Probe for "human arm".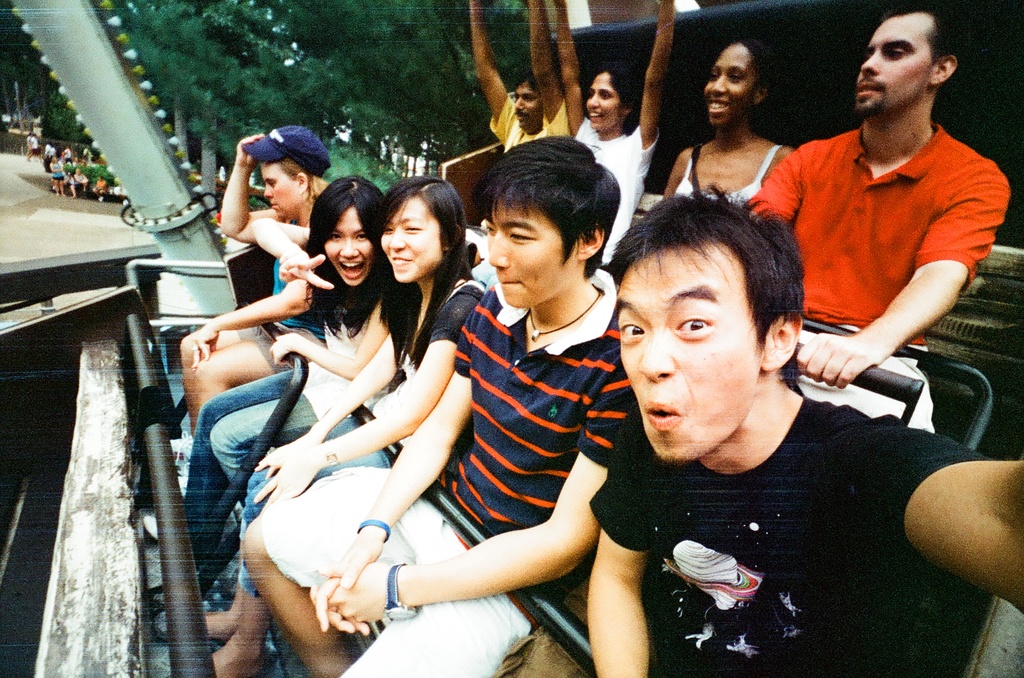
Probe result: (184,271,314,356).
